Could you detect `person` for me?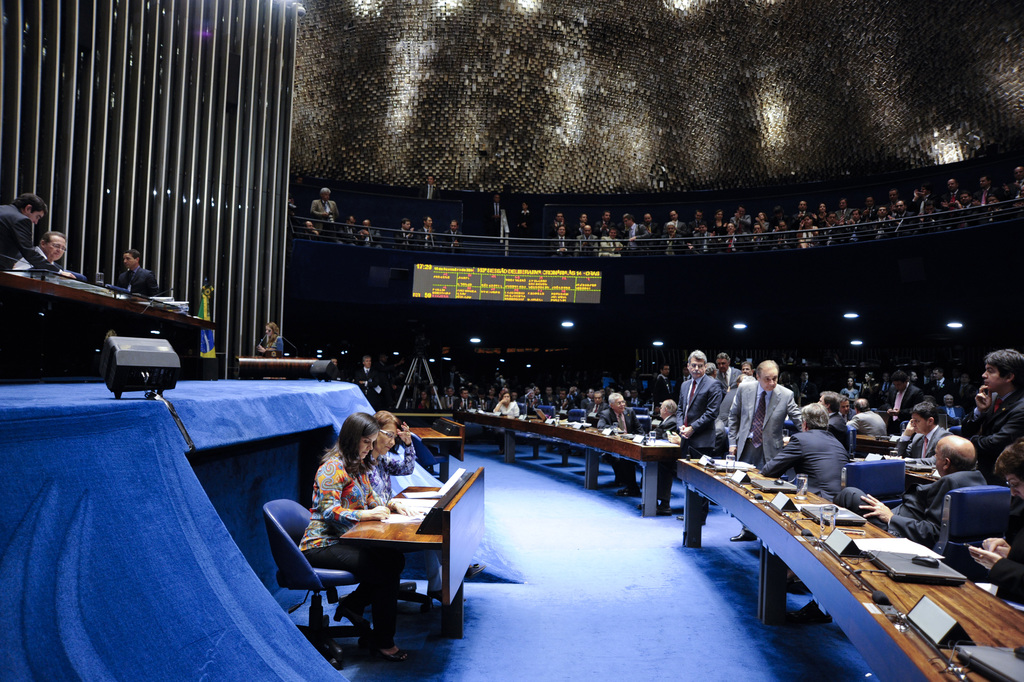
Detection result: BBox(1003, 166, 1023, 220).
